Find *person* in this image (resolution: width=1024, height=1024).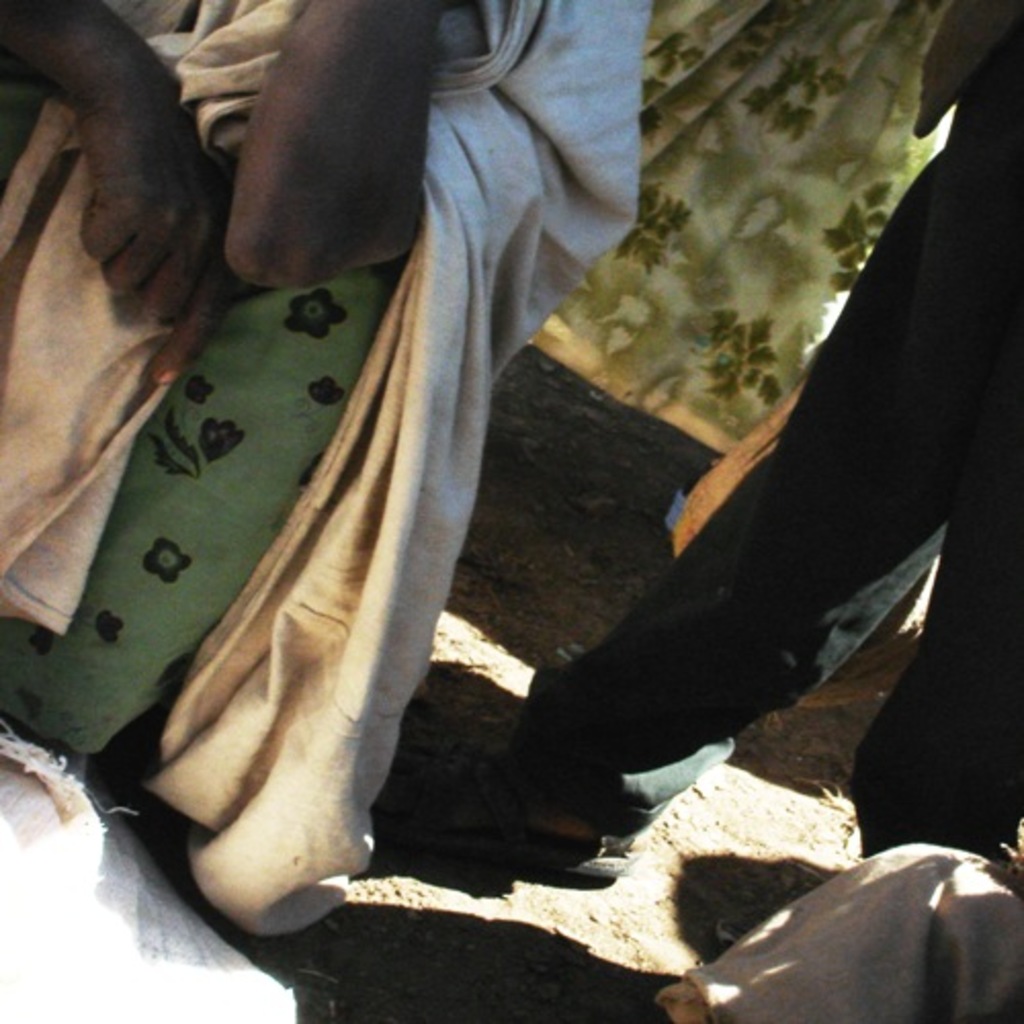
locate(0, 0, 680, 938).
